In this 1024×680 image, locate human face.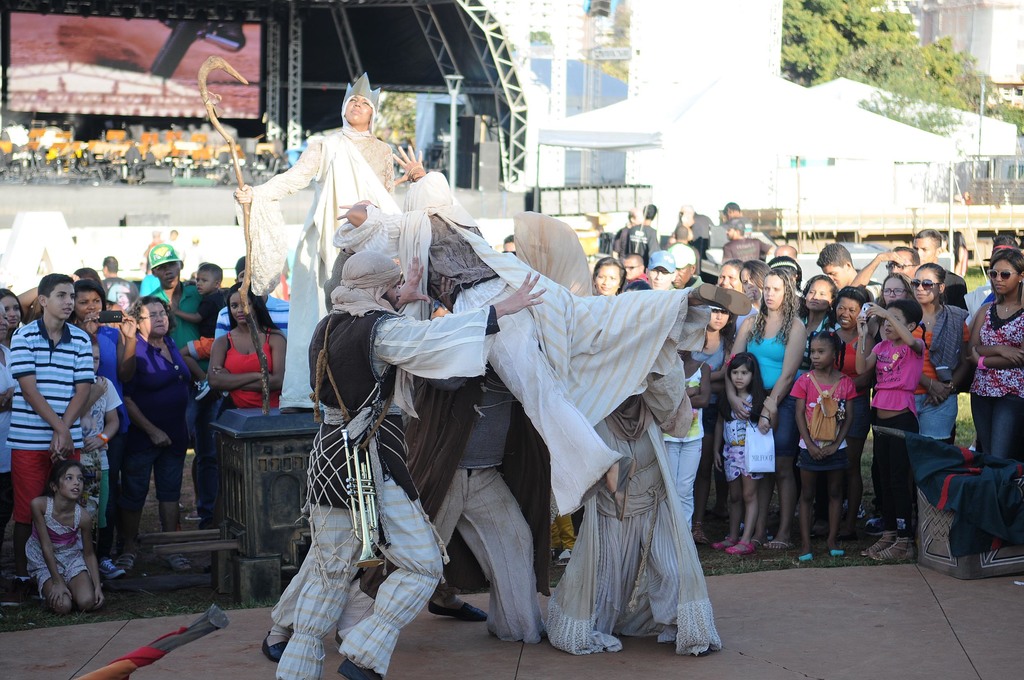
Bounding box: BBox(810, 334, 831, 369).
